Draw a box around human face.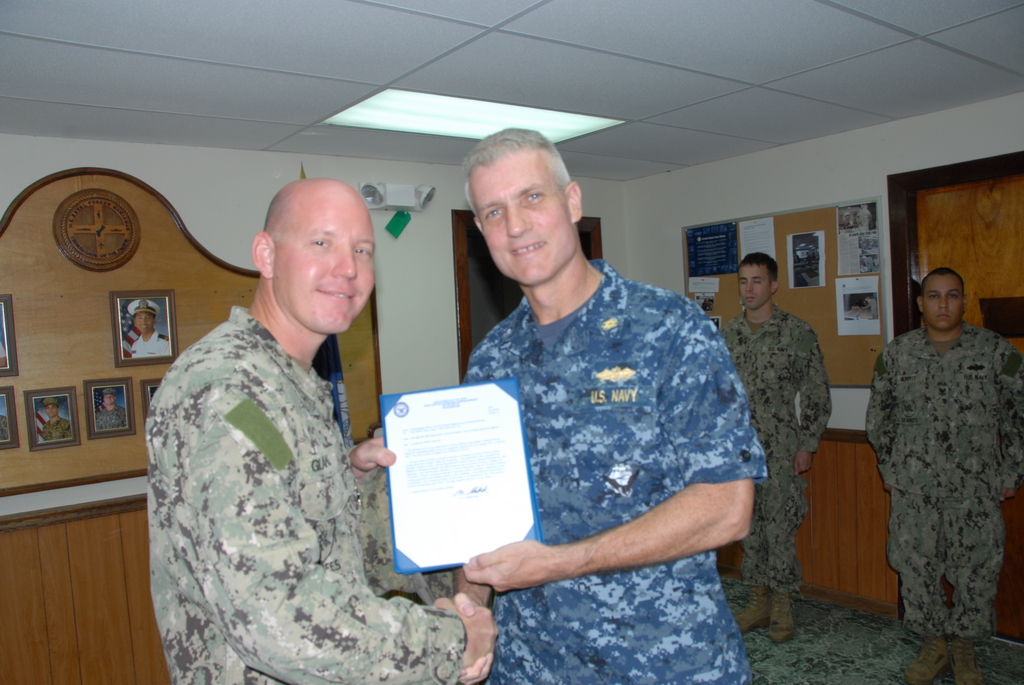
x1=134, y1=312, x2=154, y2=333.
